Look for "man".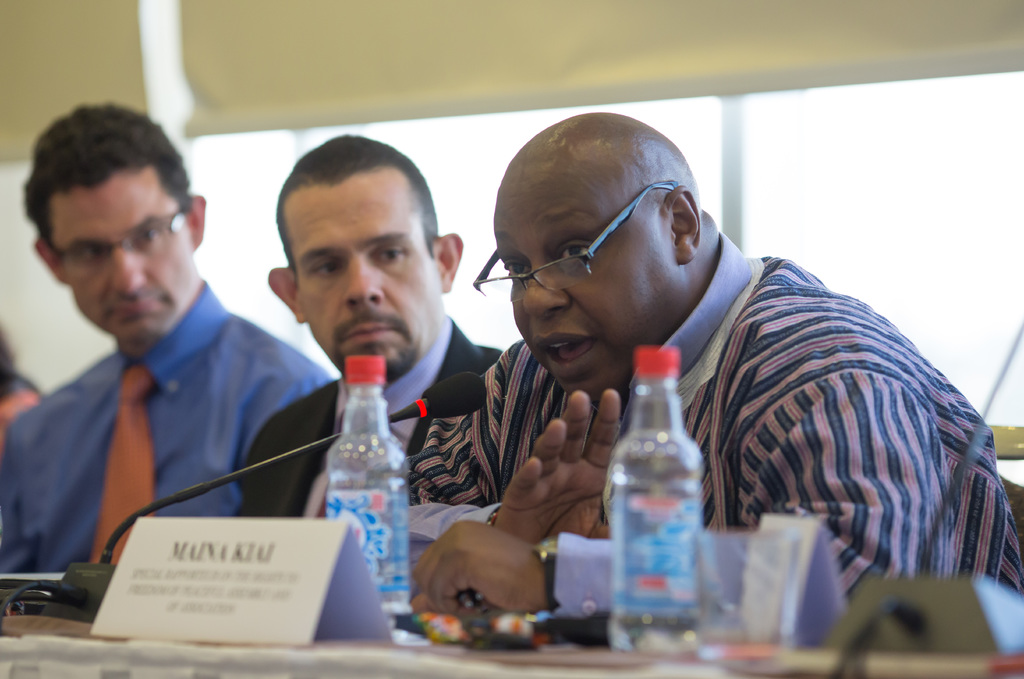
Found: region(0, 104, 334, 583).
